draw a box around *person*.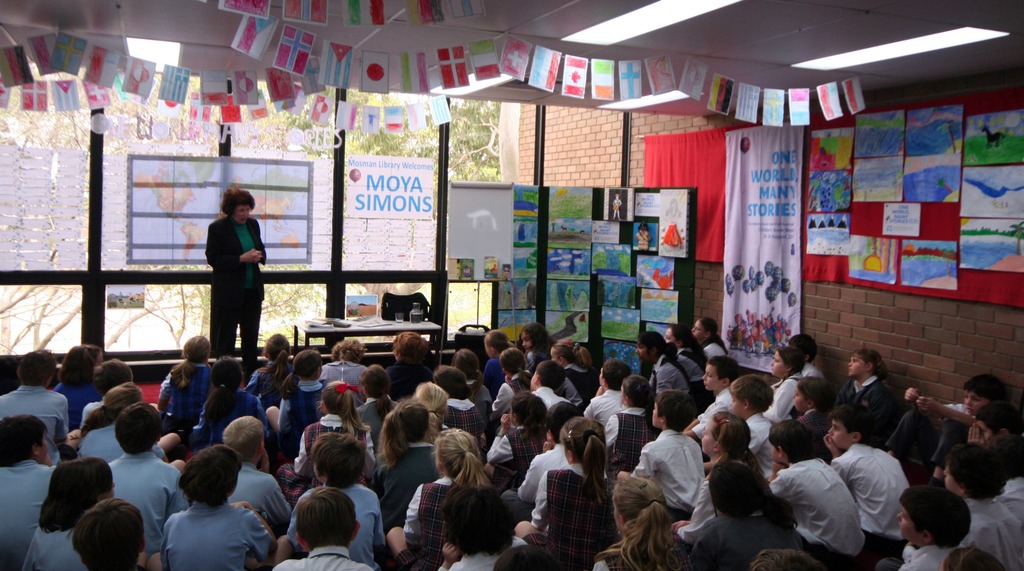
688 319 735 361.
